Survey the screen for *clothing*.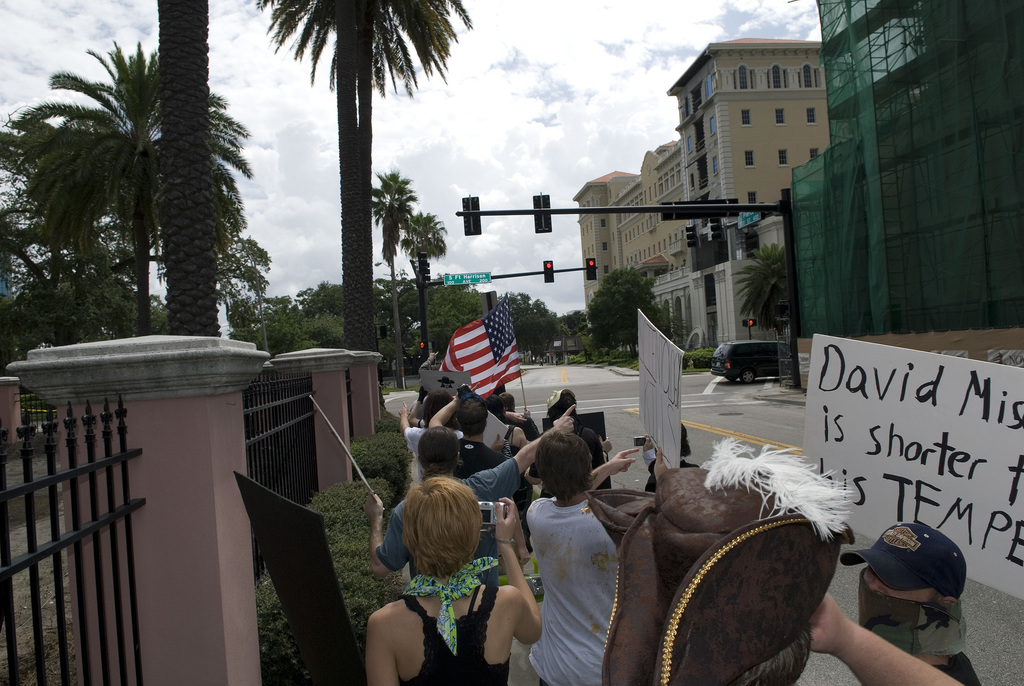
Survey found: detection(524, 498, 617, 685).
